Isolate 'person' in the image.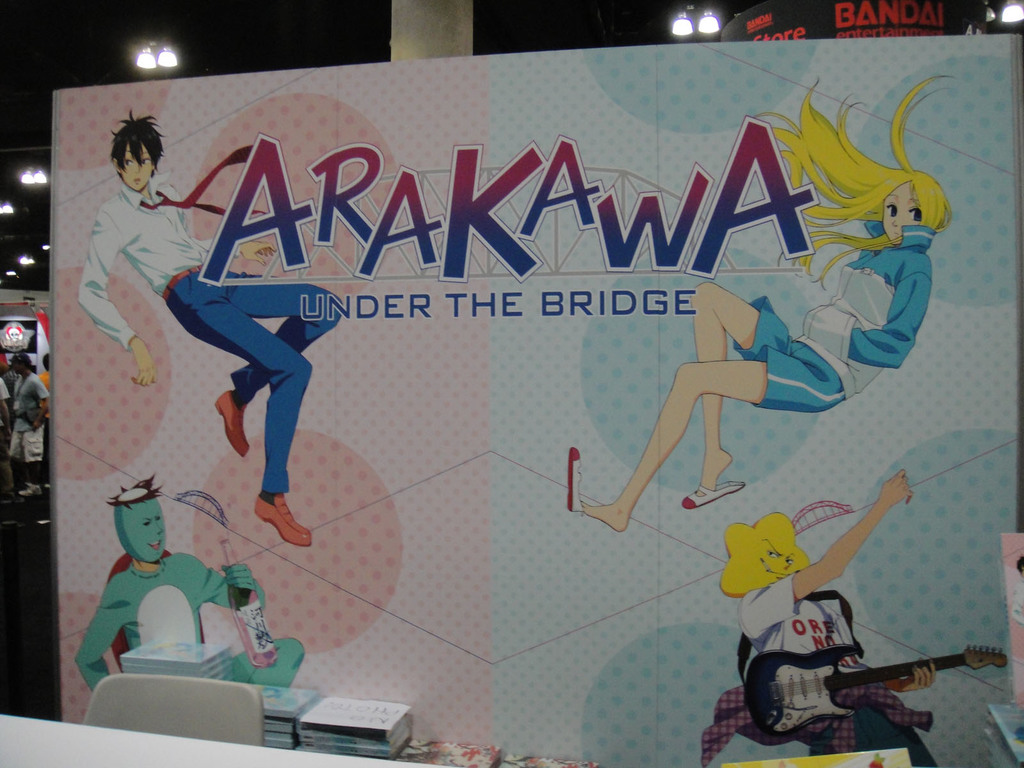
Isolated region: 0:373:19:444.
